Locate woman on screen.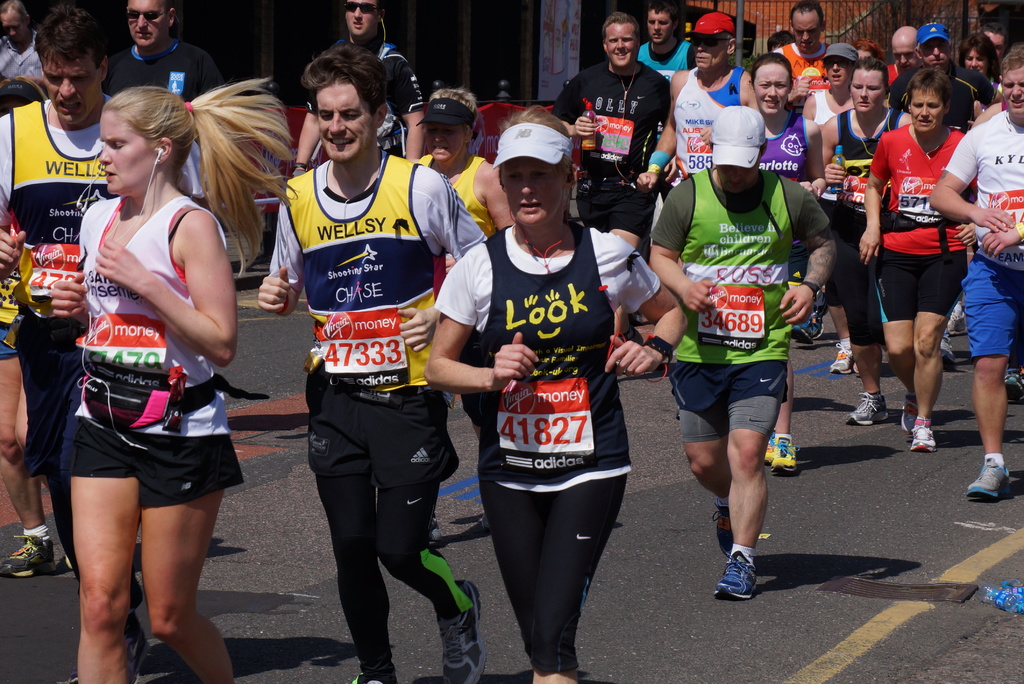
On screen at 417/89/517/545.
